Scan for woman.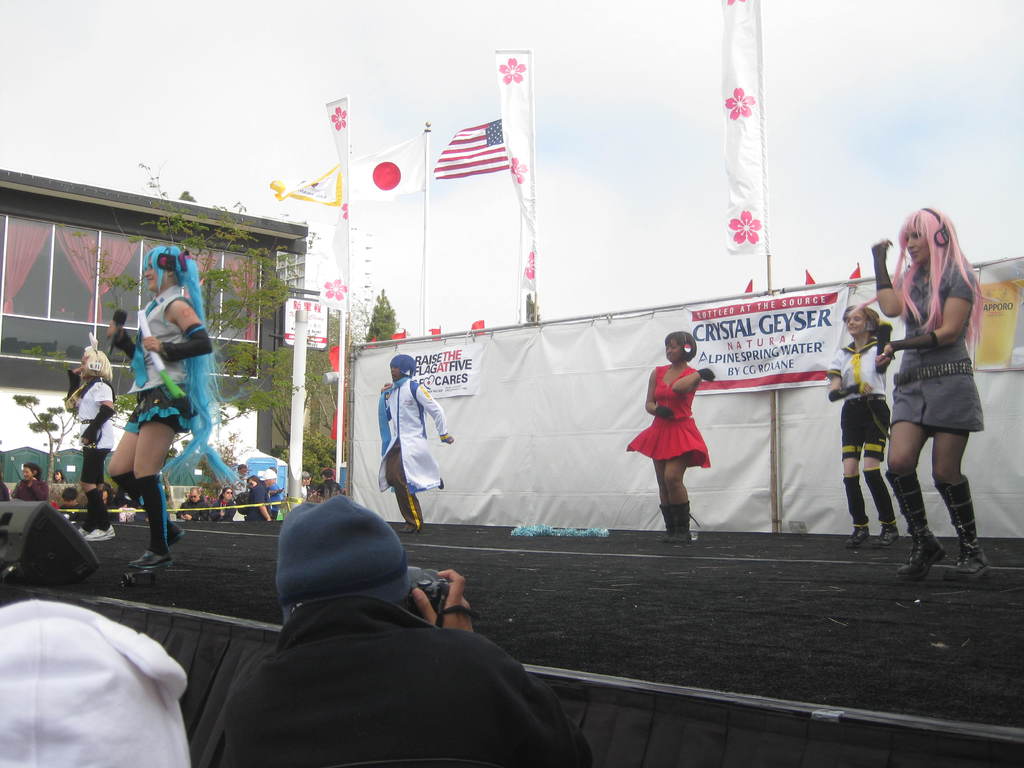
Scan result: [377, 354, 456, 534].
